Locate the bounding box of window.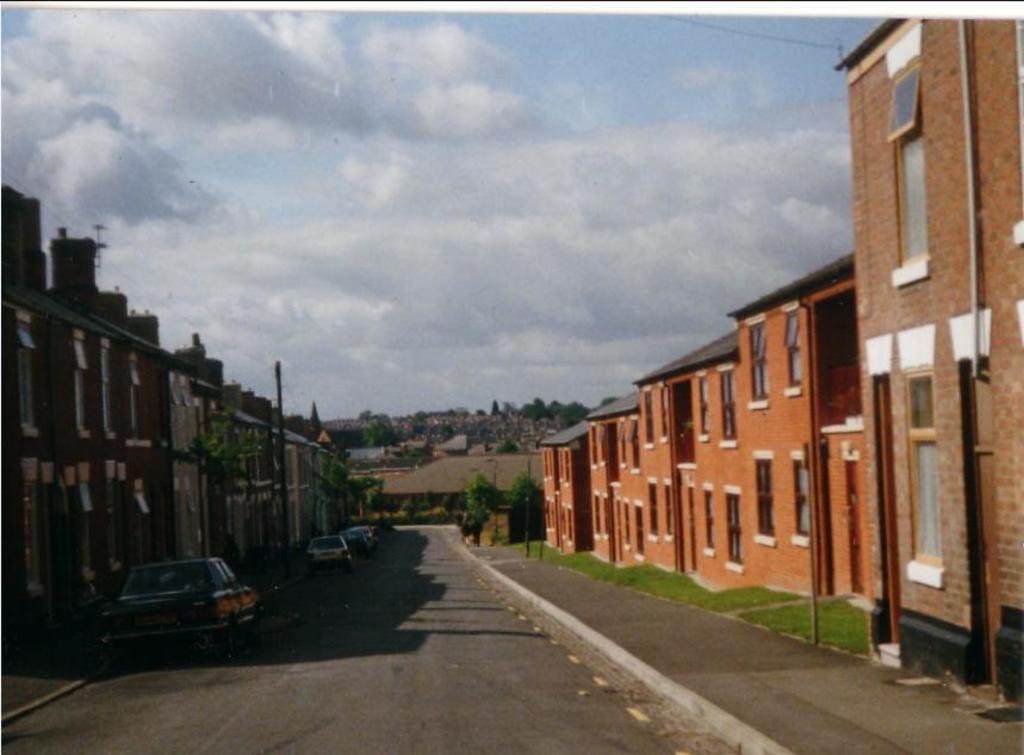
Bounding box: rect(696, 372, 708, 435).
